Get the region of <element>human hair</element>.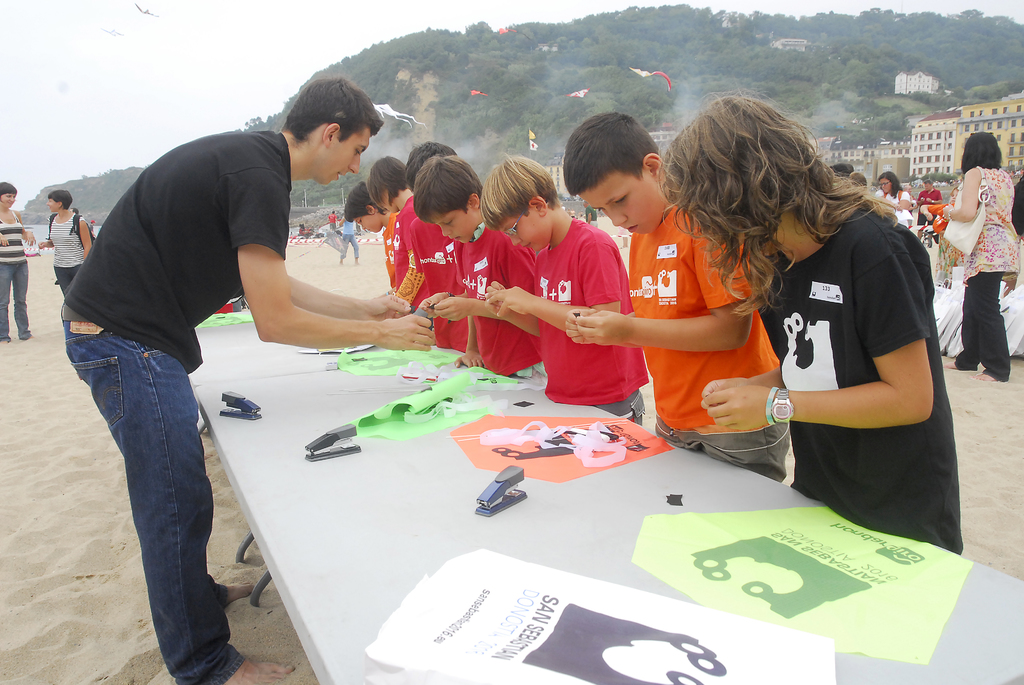
278 72 383 145.
